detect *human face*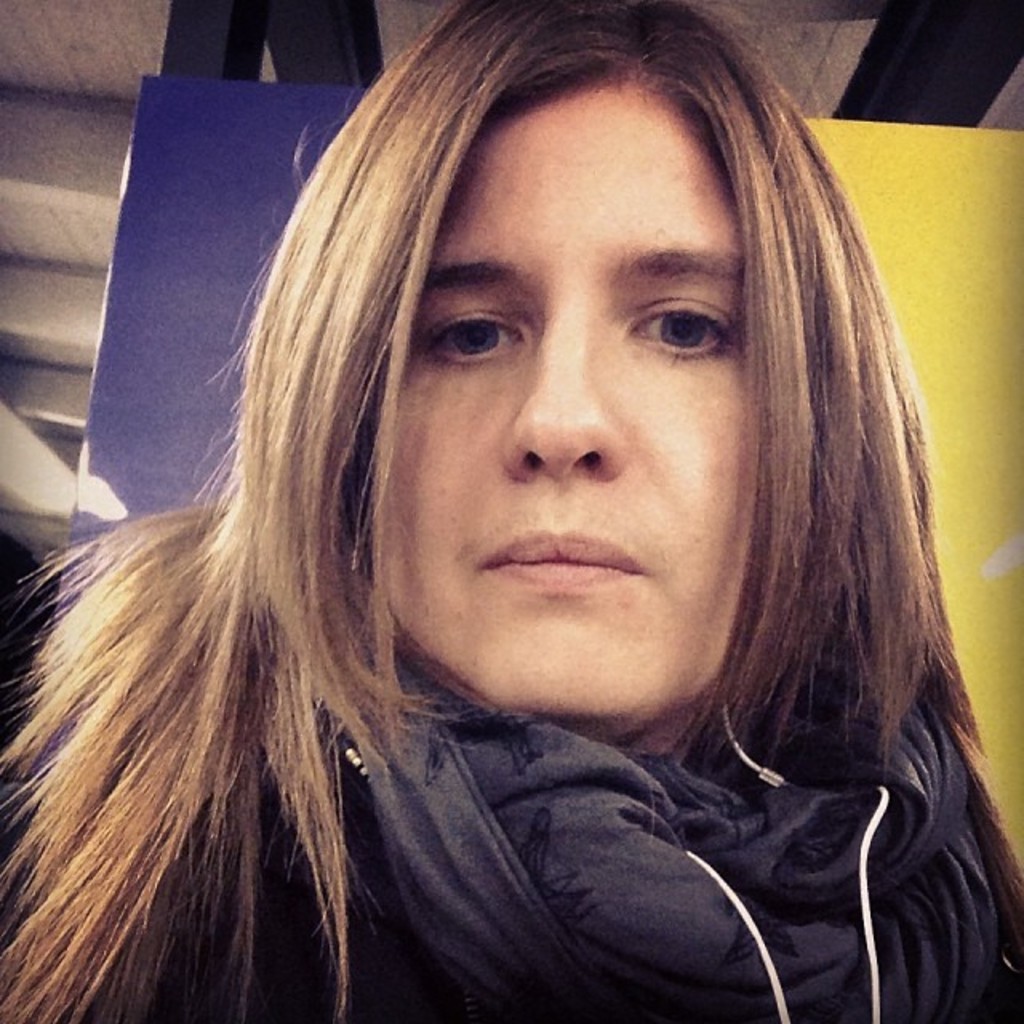
<box>386,91,755,722</box>
